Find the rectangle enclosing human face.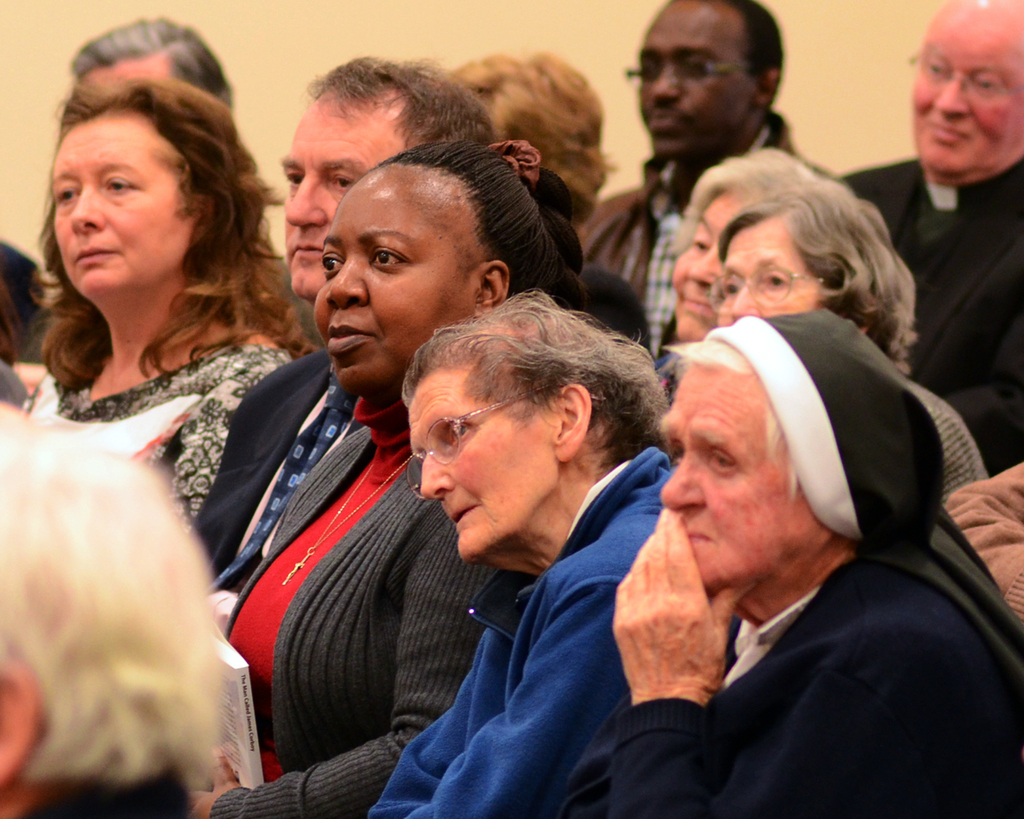
[x1=909, y1=0, x2=1023, y2=177].
